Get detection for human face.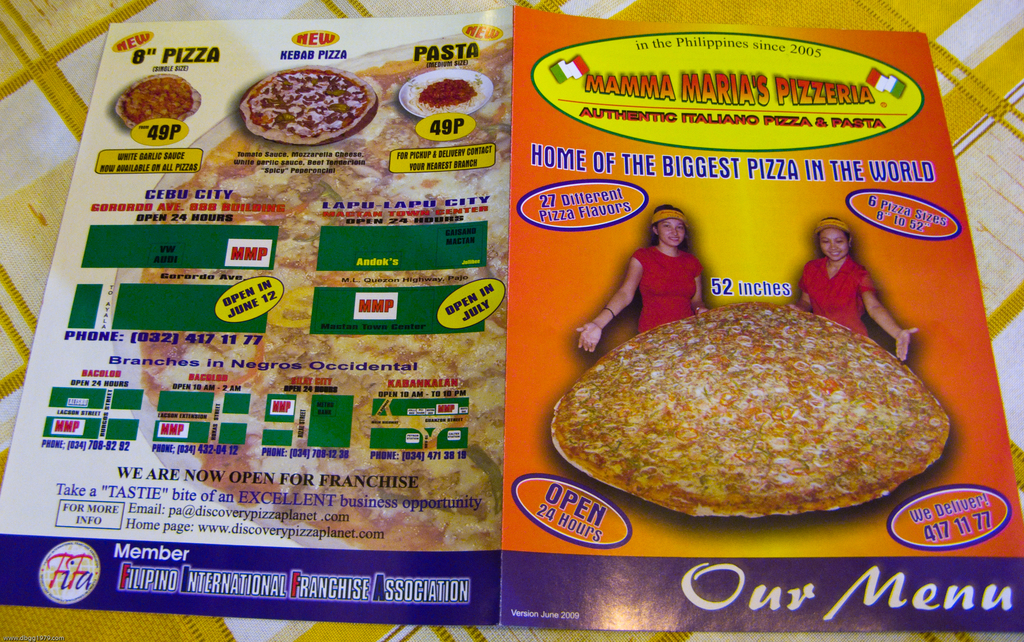
Detection: rect(659, 211, 688, 248).
